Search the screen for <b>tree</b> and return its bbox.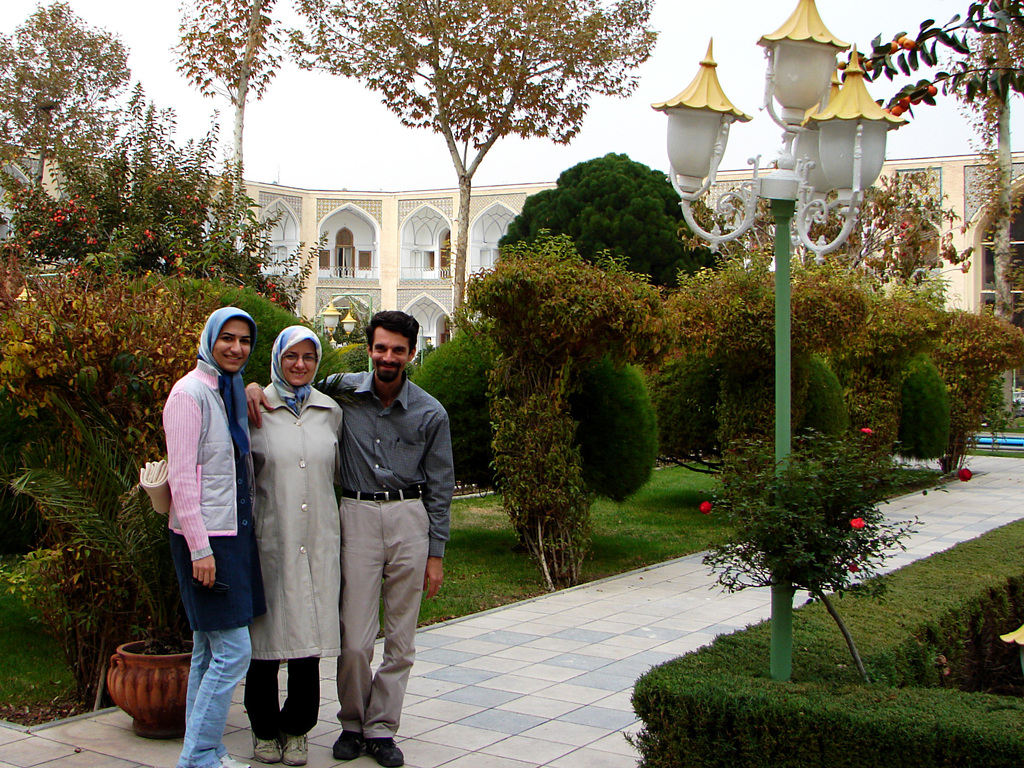
Found: left=170, top=0, right=291, bottom=239.
